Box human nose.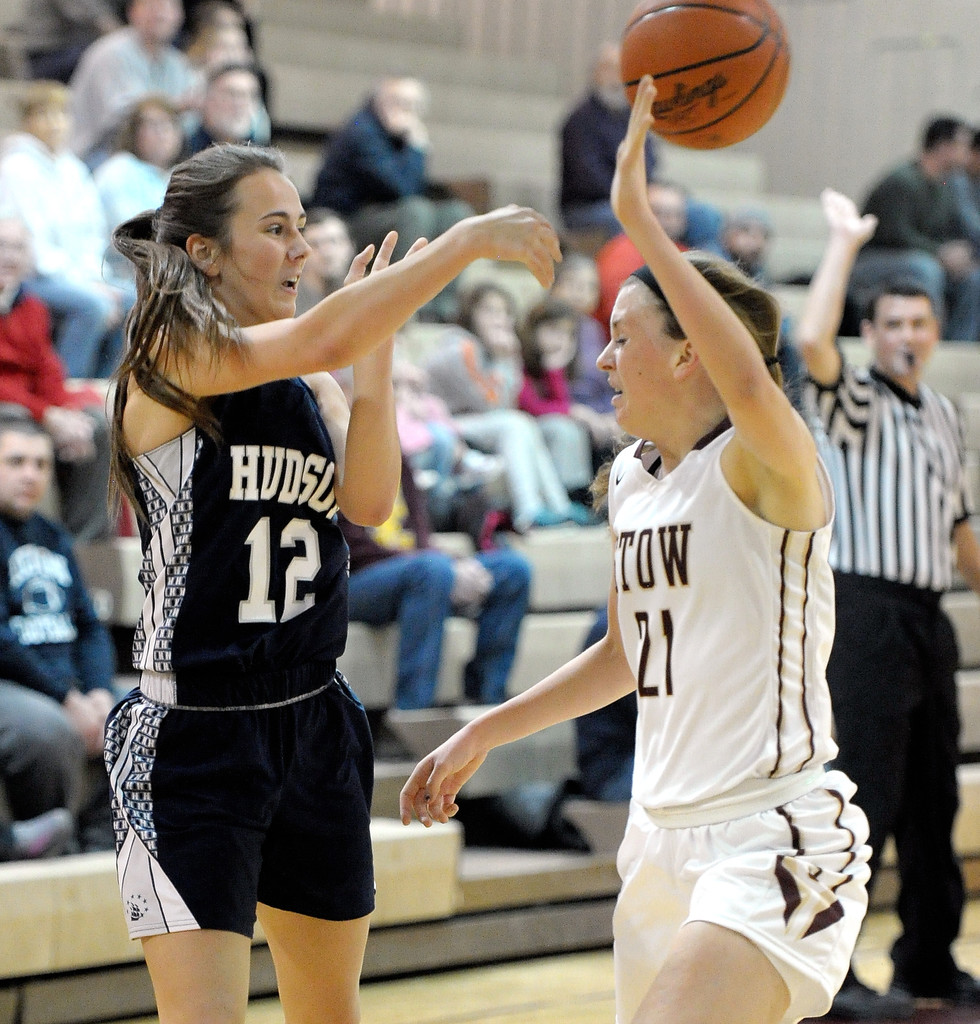
x1=594 y1=342 x2=615 y2=365.
